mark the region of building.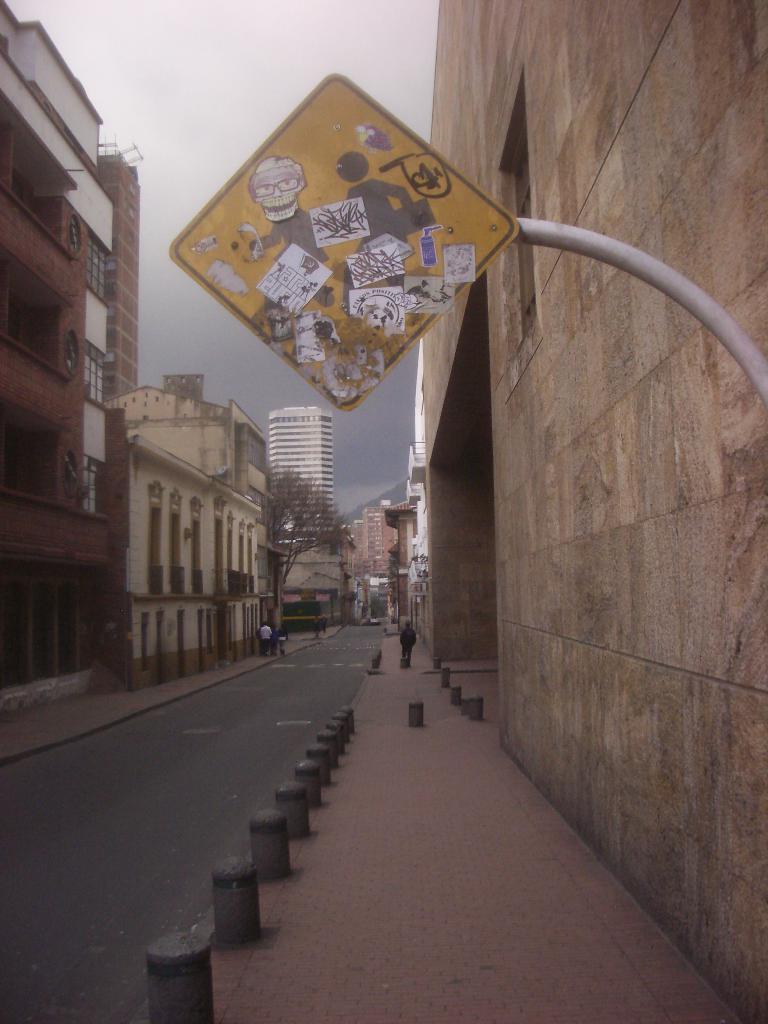
Region: crop(132, 438, 269, 689).
